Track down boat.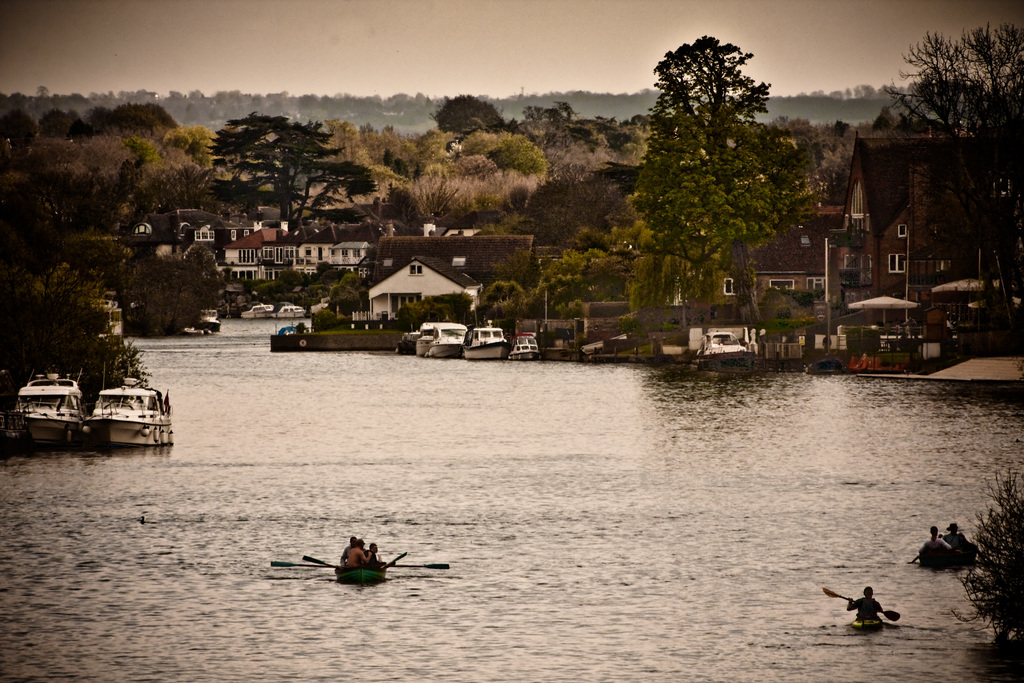
Tracked to 236, 303, 274, 320.
